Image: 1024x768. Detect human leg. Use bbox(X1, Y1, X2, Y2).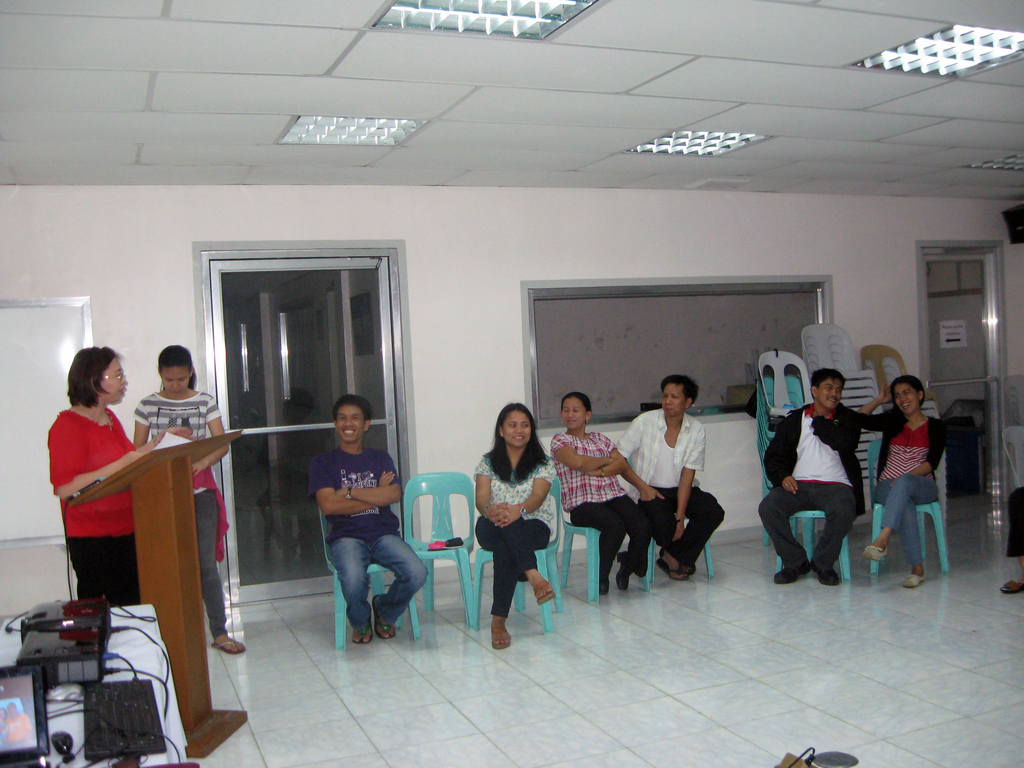
bbox(862, 477, 944, 560).
